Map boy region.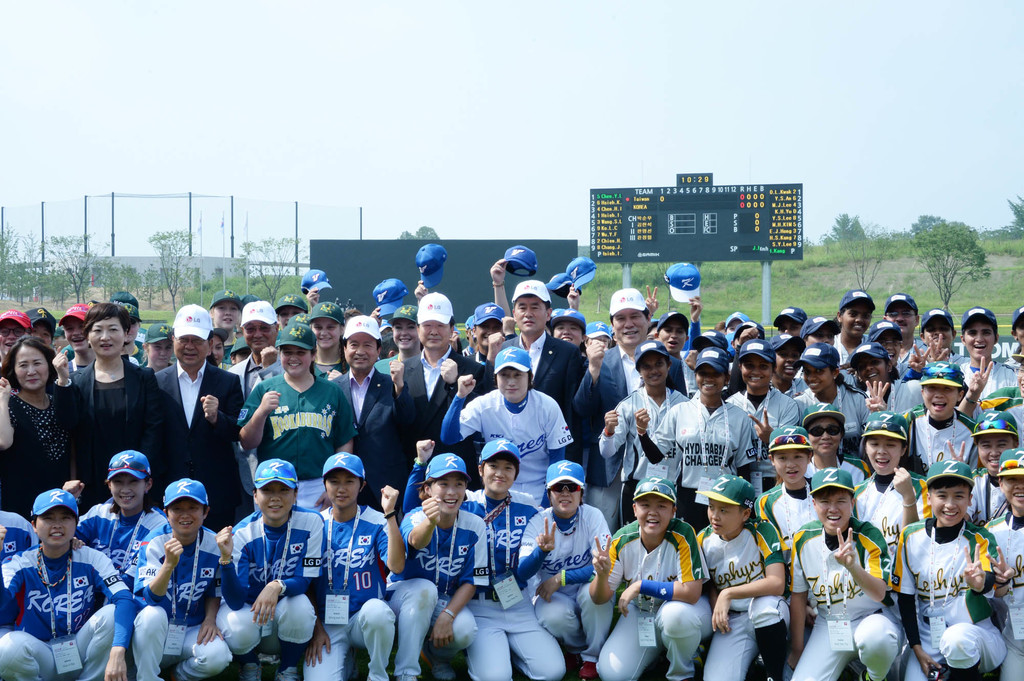
Mapped to [696, 472, 783, 680].
